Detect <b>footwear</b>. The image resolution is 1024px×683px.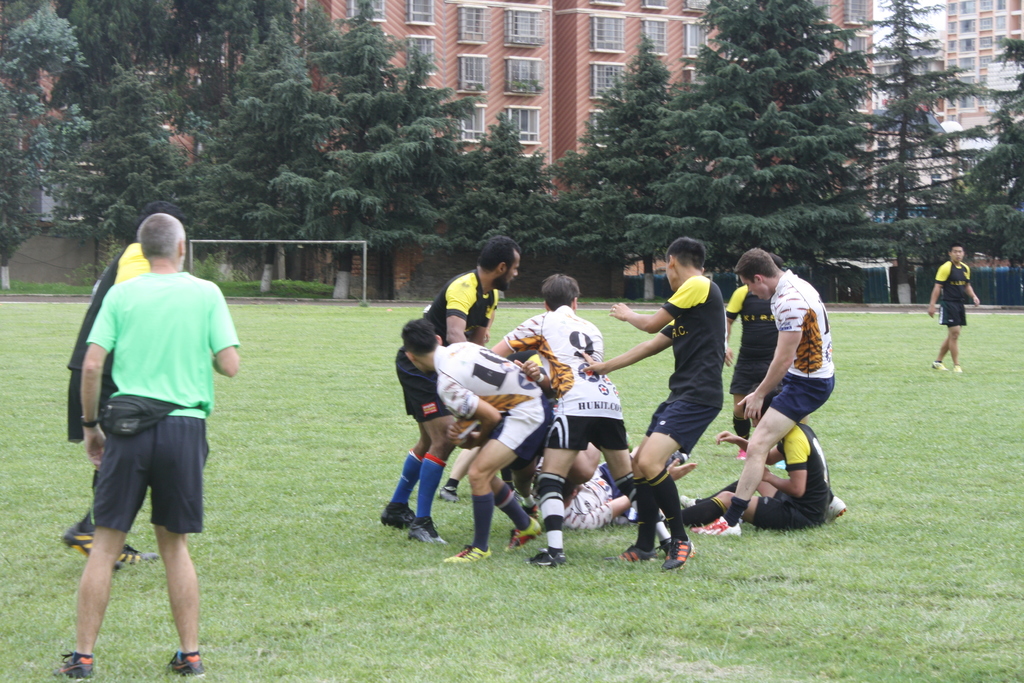
(left=166, top=652, right=203, bottom=679).
